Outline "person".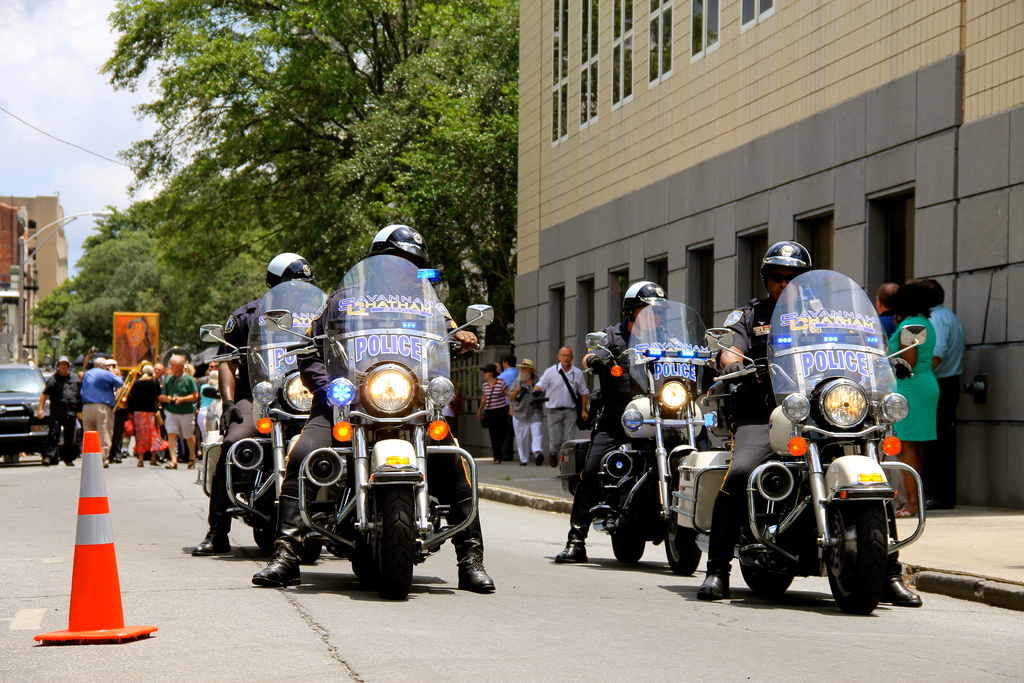
Outline: [x1=695, y1=241, x2=922, y2=605].
